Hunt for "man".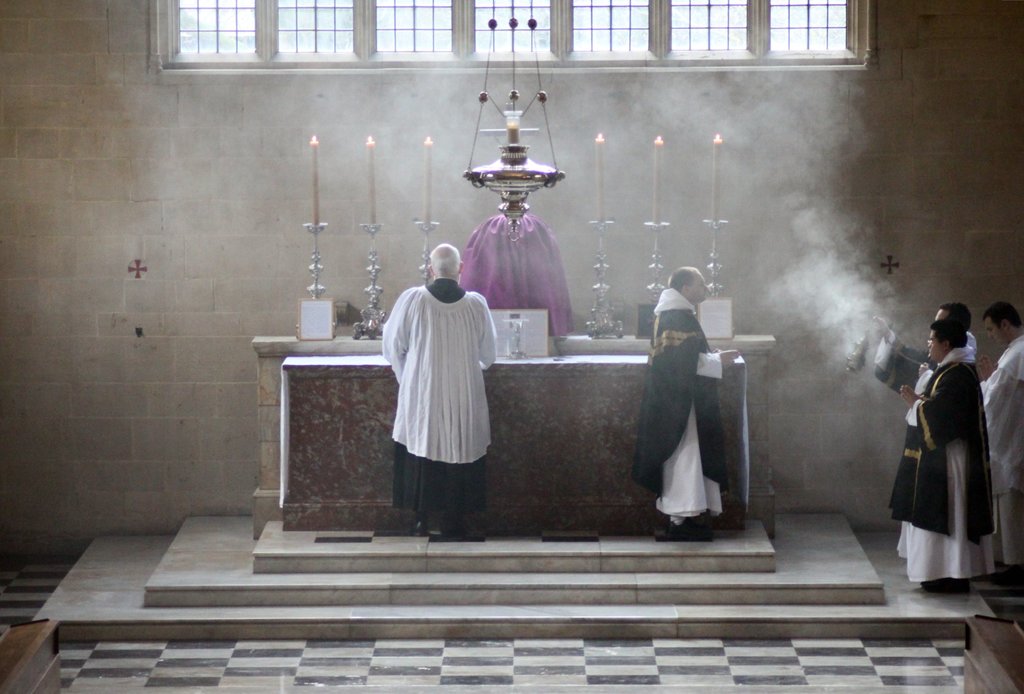
Hunted down at [left=871, top=297, right=977, bottom=565].
